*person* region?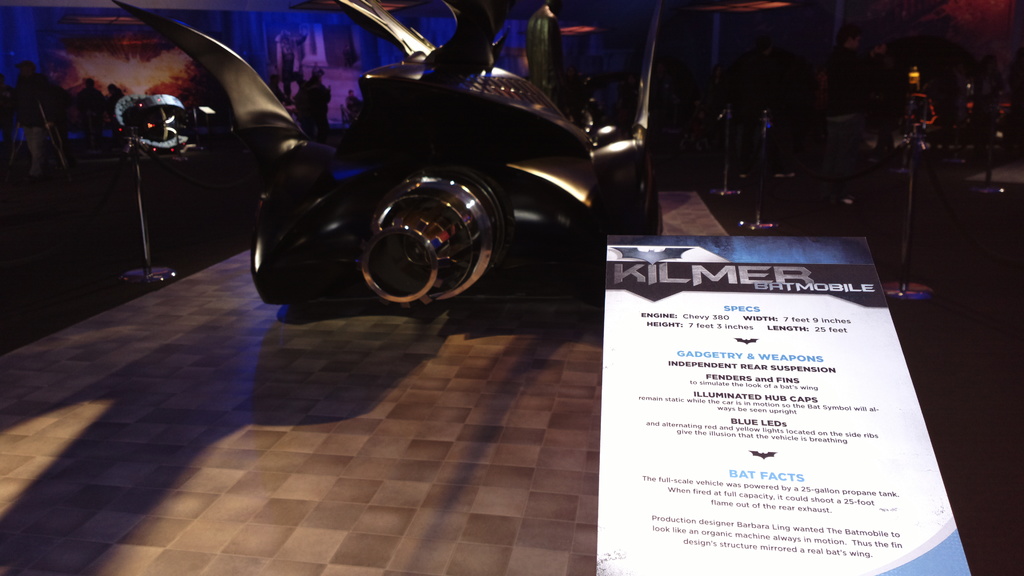
left=0, top=77, right=29, bottom=180
